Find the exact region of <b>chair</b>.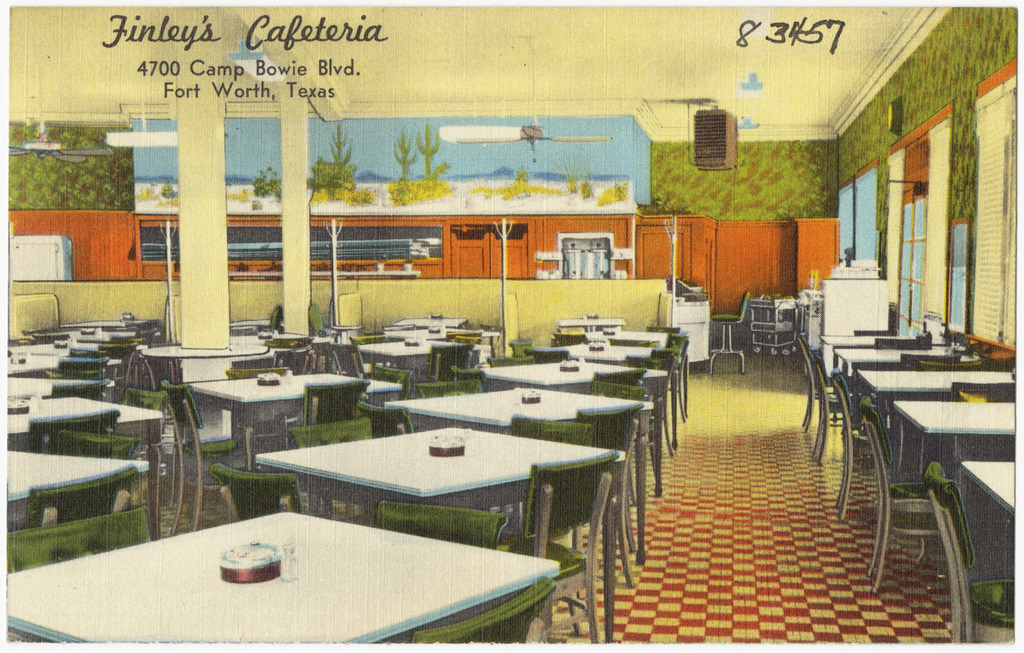
Exact region: <box>591,376,644,406</box>.
